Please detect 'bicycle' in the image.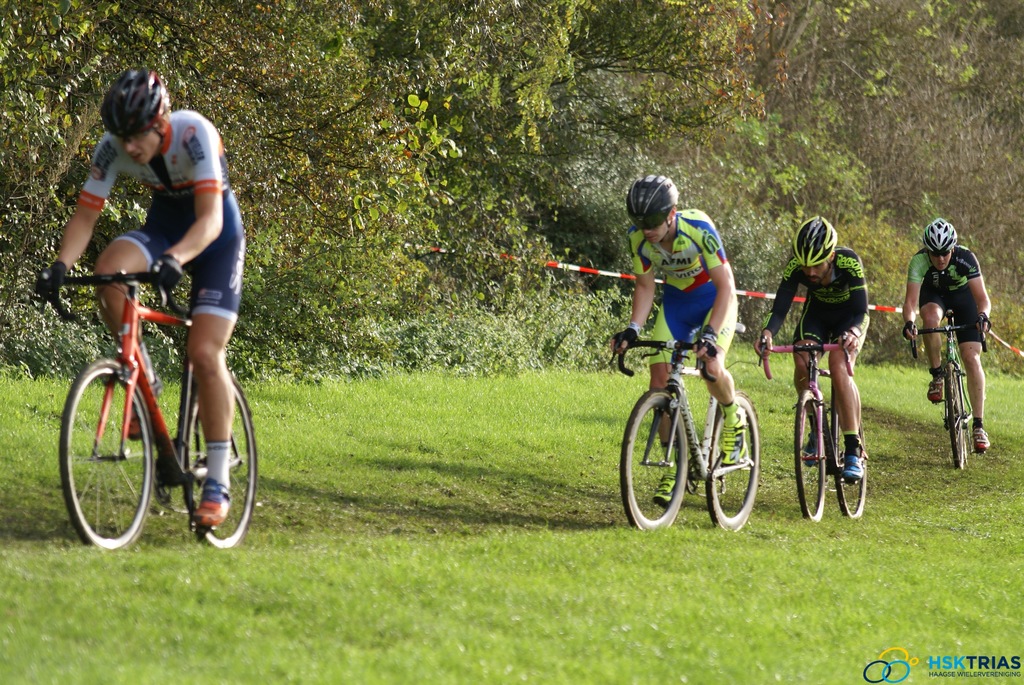
911,308,984,471.
